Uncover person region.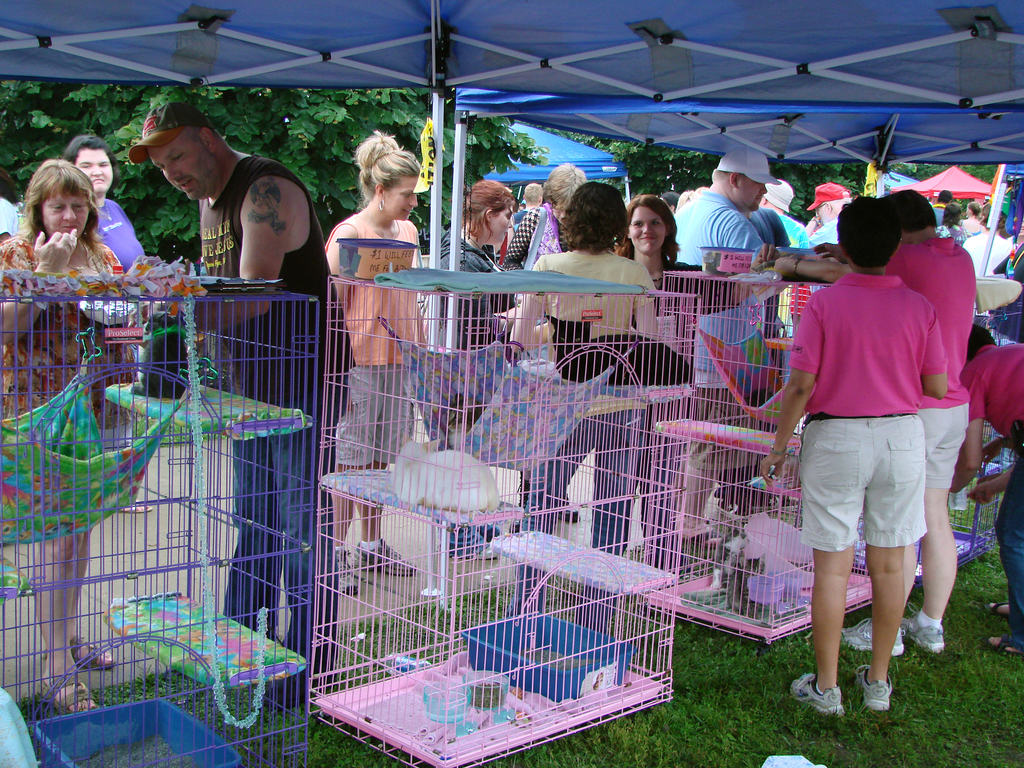
Uncovered: BBox(600, 192, 689, 589).
